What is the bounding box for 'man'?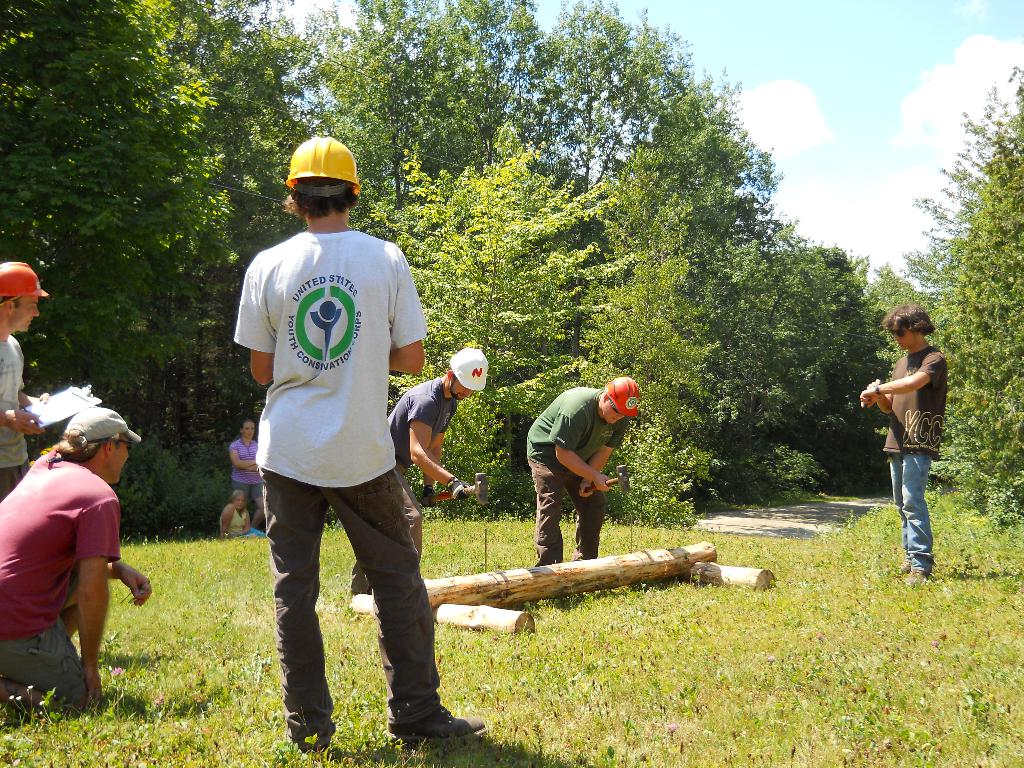
BBox(0, 404, 156, 720).
